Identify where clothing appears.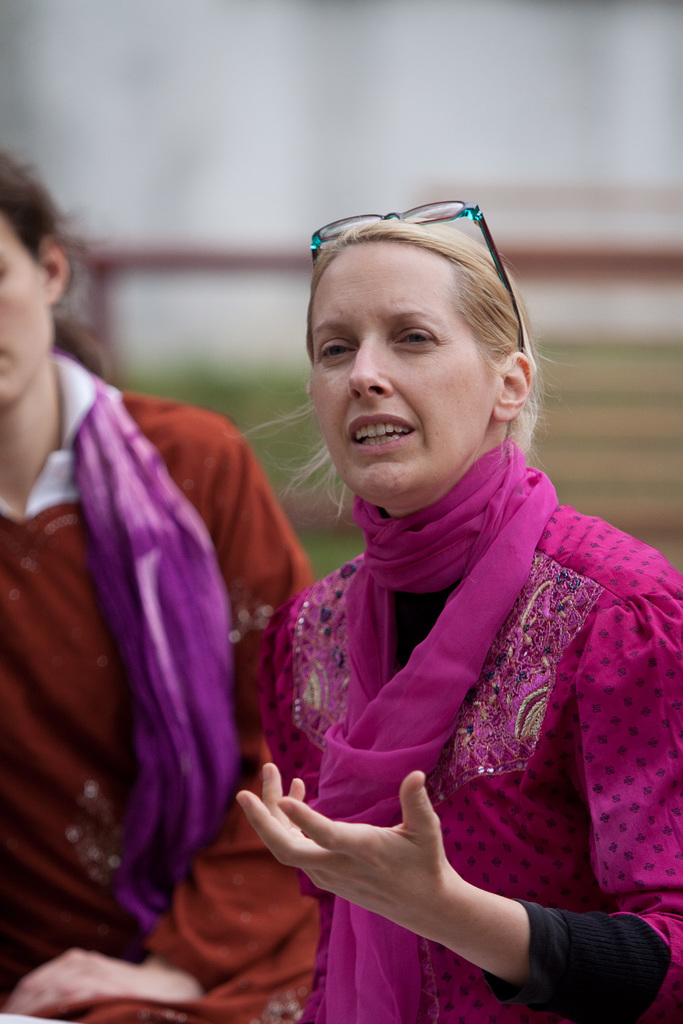
Appears at l=247, t=433, r=669, b=977.
